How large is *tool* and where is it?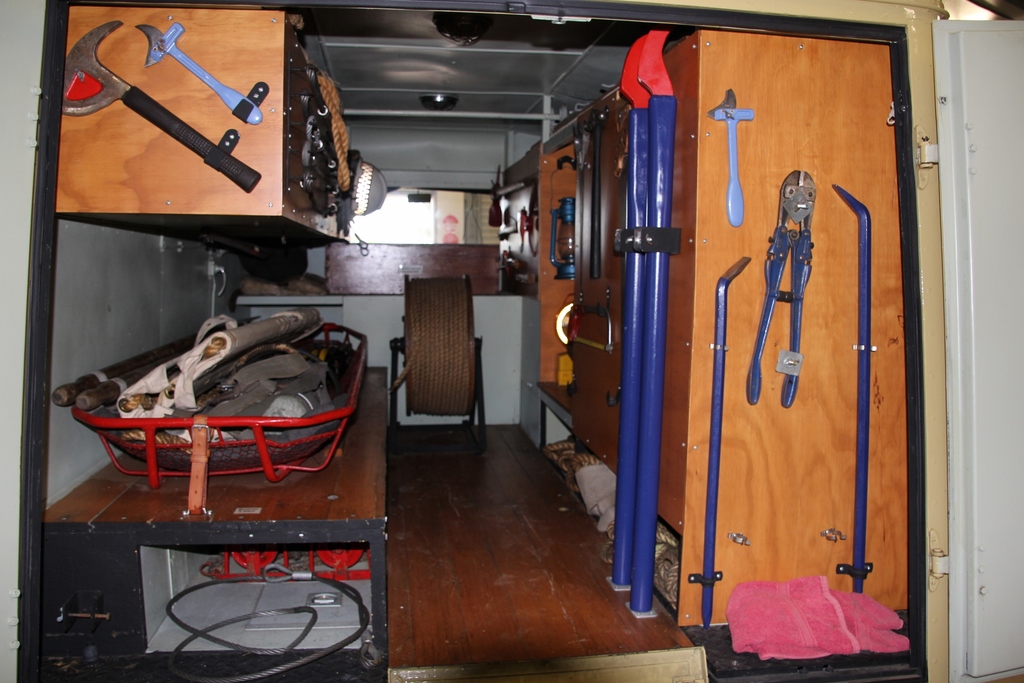
Bounding box: {"left": 54, "top": 21, "right": 262, "bottom": 193}.
